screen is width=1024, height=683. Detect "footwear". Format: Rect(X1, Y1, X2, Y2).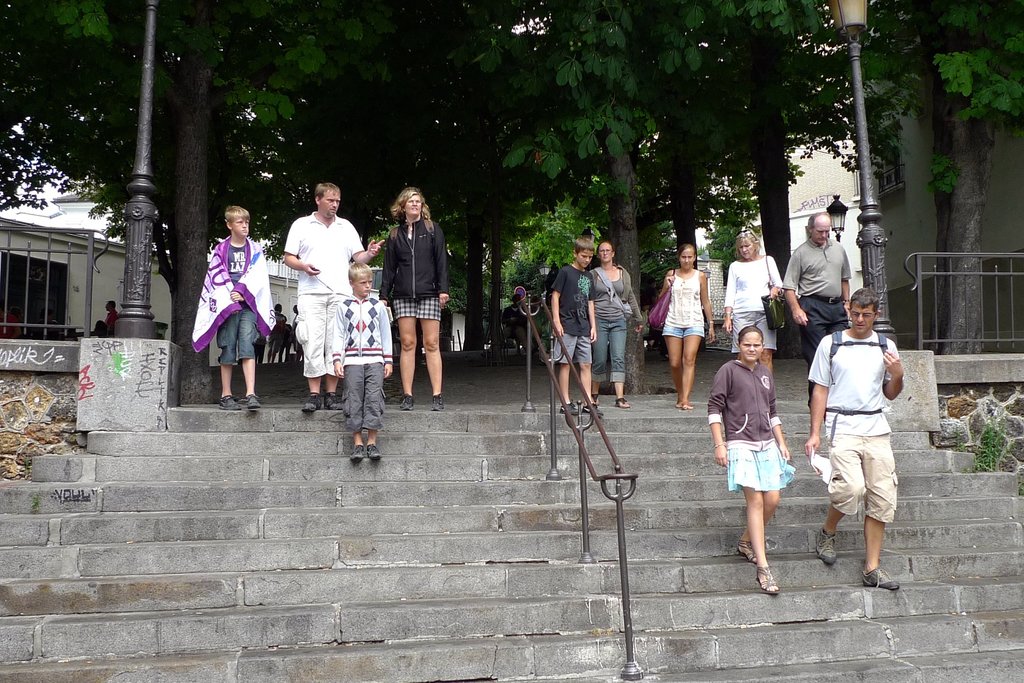
Rect(326, 391, 340, 411).
